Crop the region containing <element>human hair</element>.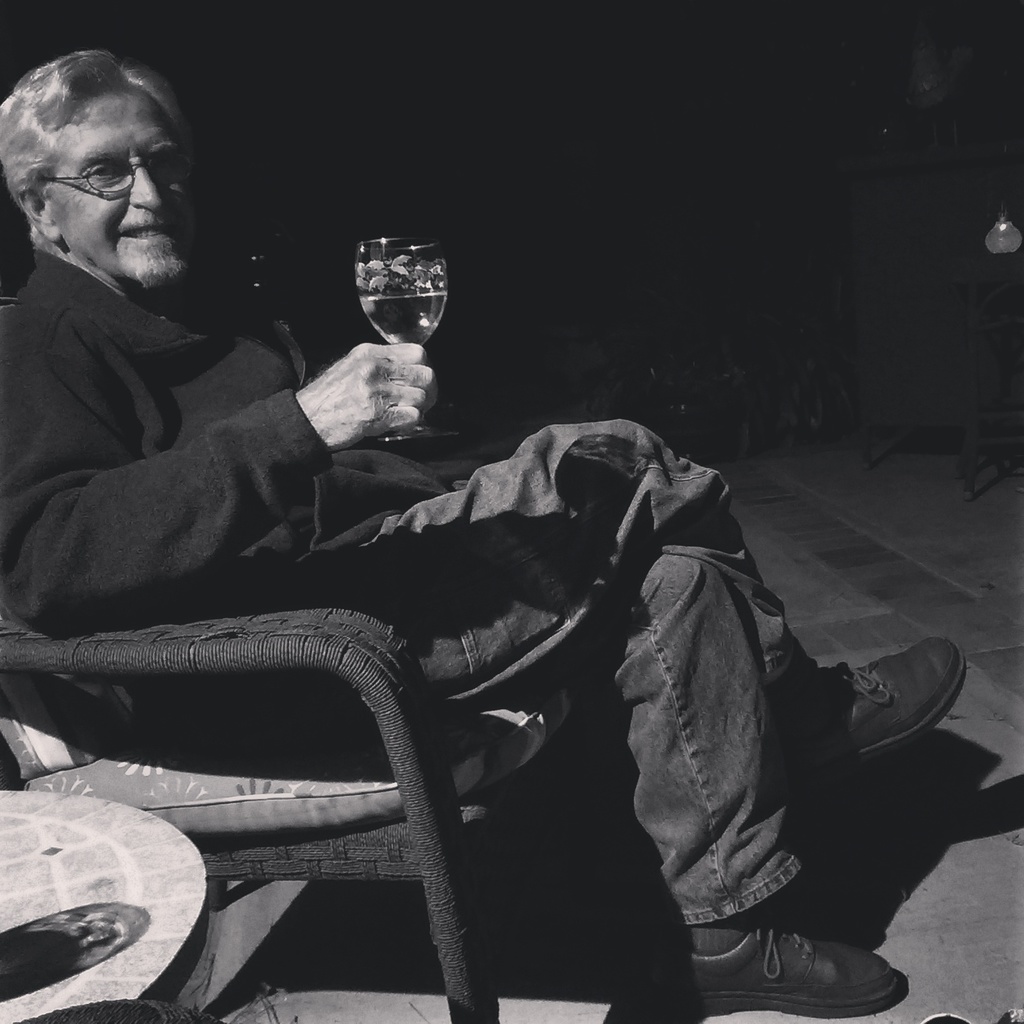
Crop region: locate(0, 40, 221, 270).
